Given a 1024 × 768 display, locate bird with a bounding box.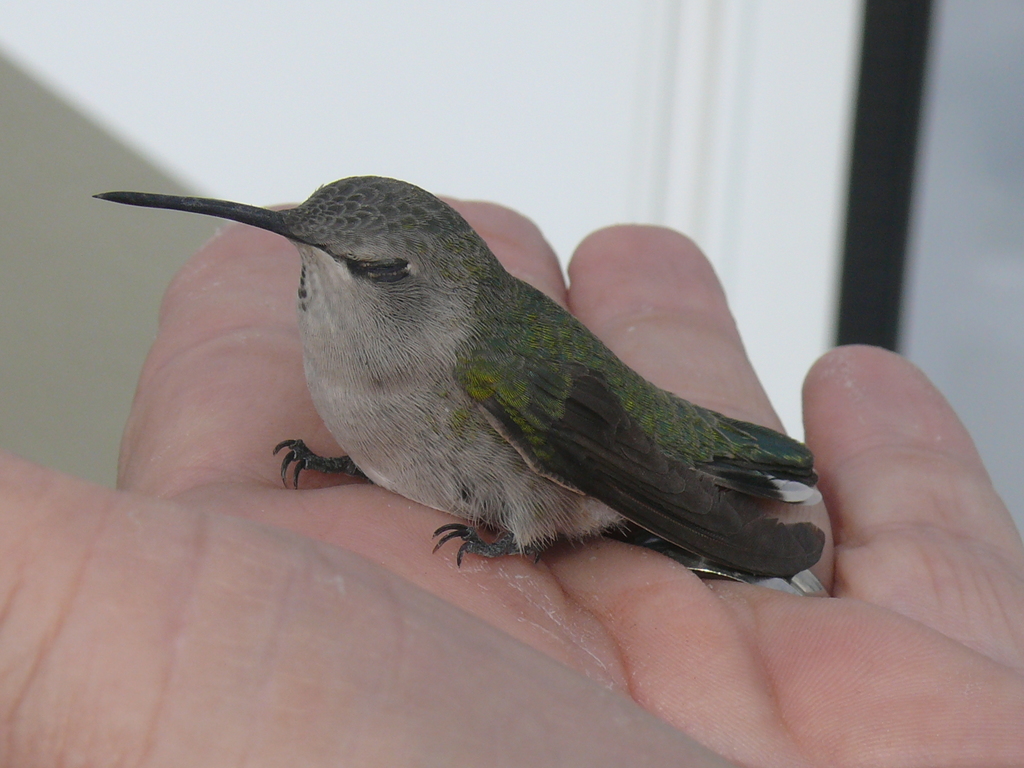
Located: [left=79, top=166, right=827, bottom=598].
